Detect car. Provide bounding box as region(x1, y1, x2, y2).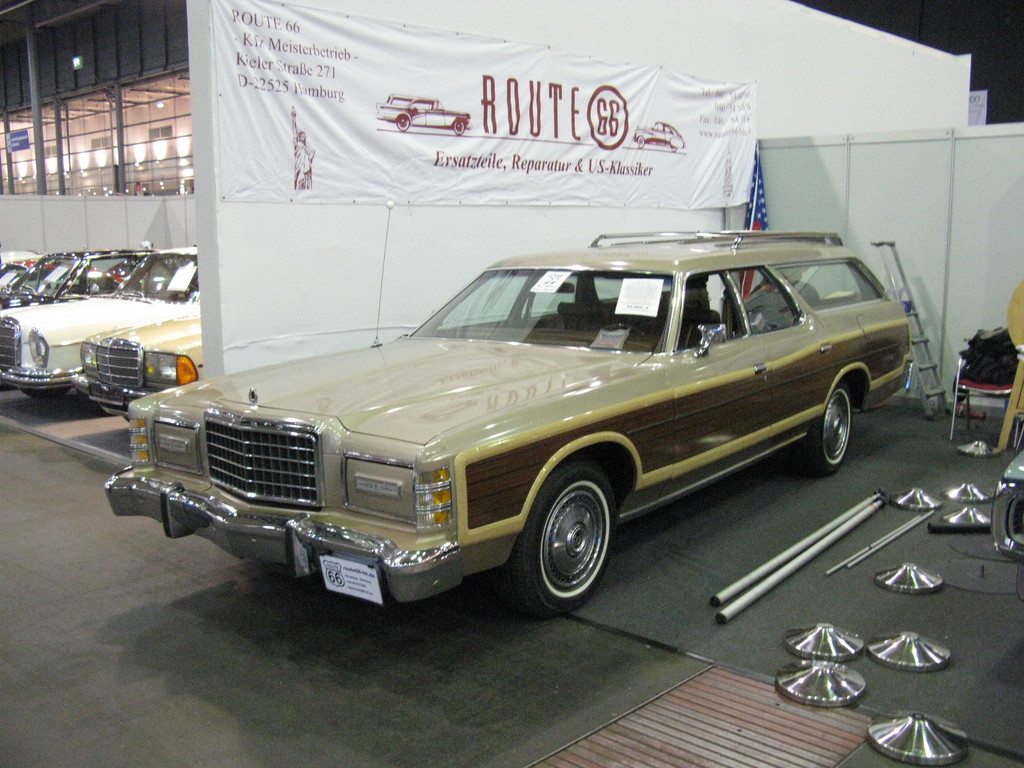
region(0, 250, 147, 311).
